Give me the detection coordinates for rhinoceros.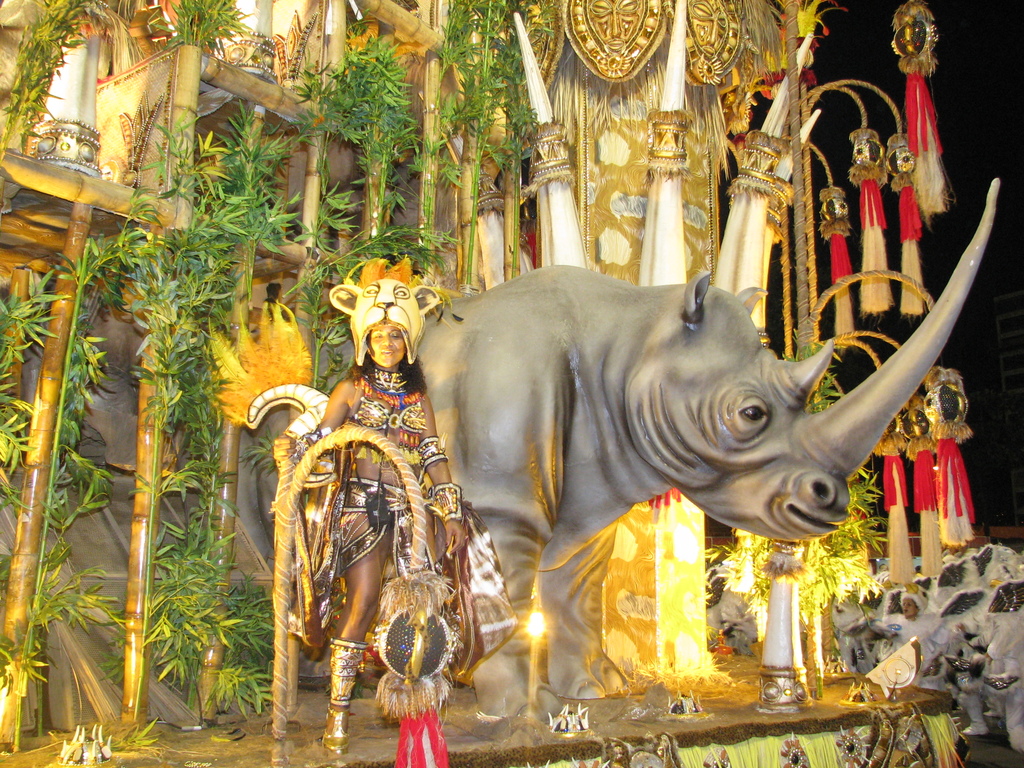
(left=241, top=181, right=997, bottom=732).
